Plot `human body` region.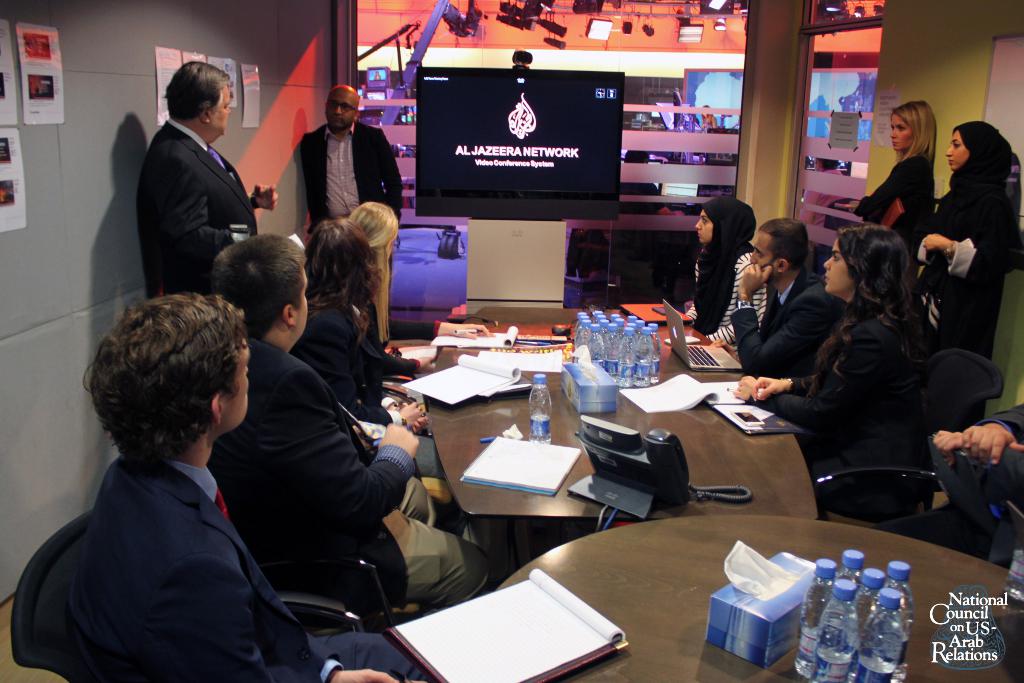
Plotted at {"left": 20, "top": 290, "right": 319, "bottom": 676}.
